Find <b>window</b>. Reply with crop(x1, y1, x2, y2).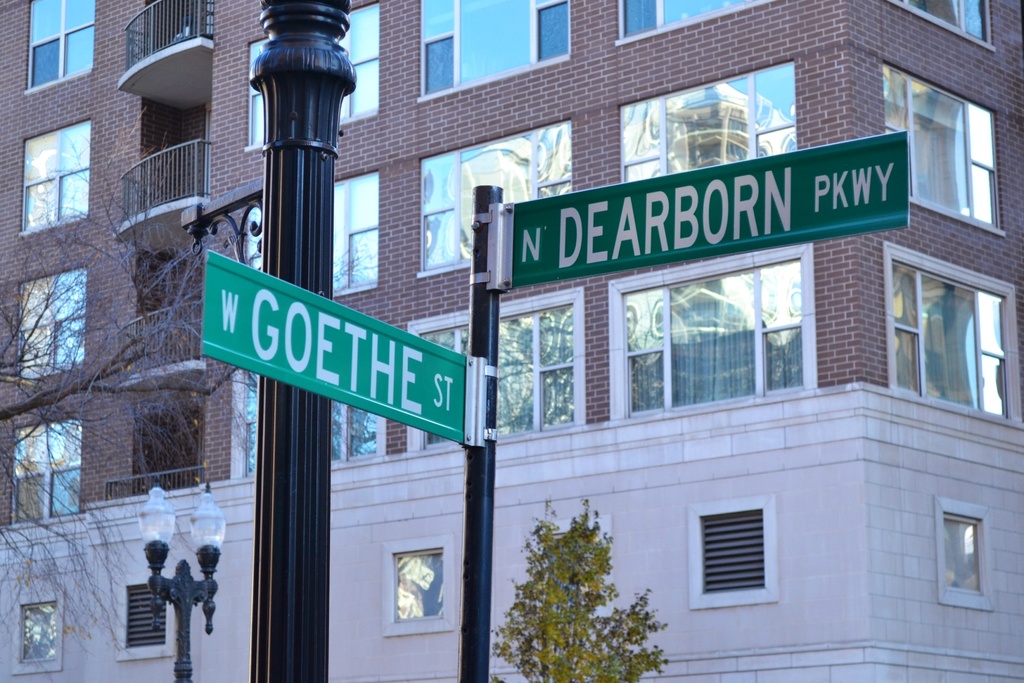
crop(416, 0, 572, 101).
